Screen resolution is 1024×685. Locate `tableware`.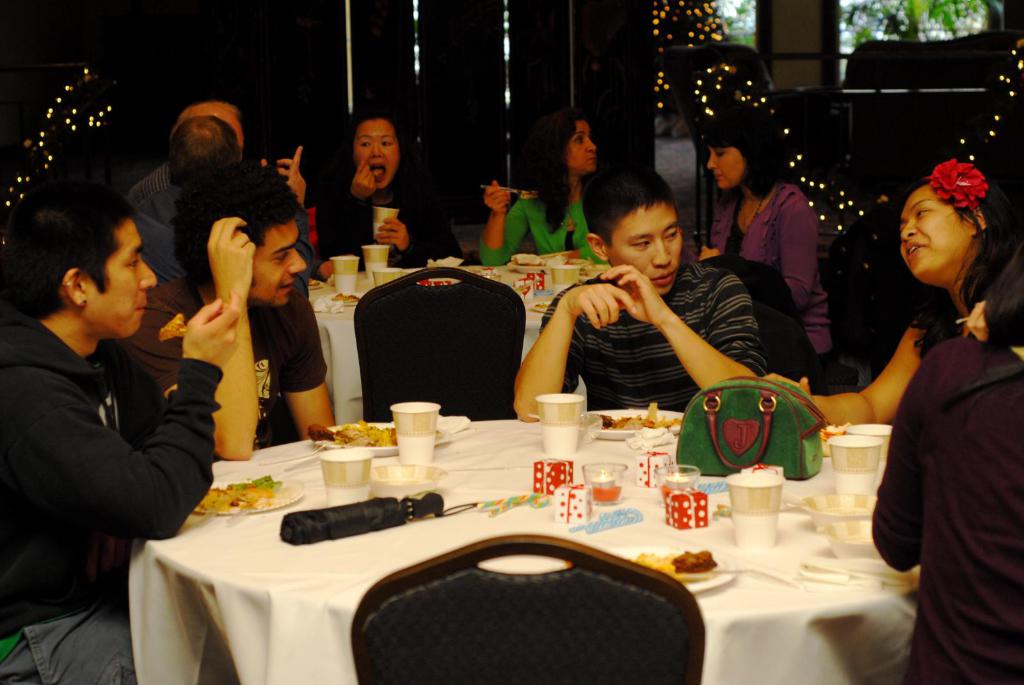
l=724, t=471, r=783, b=547.
